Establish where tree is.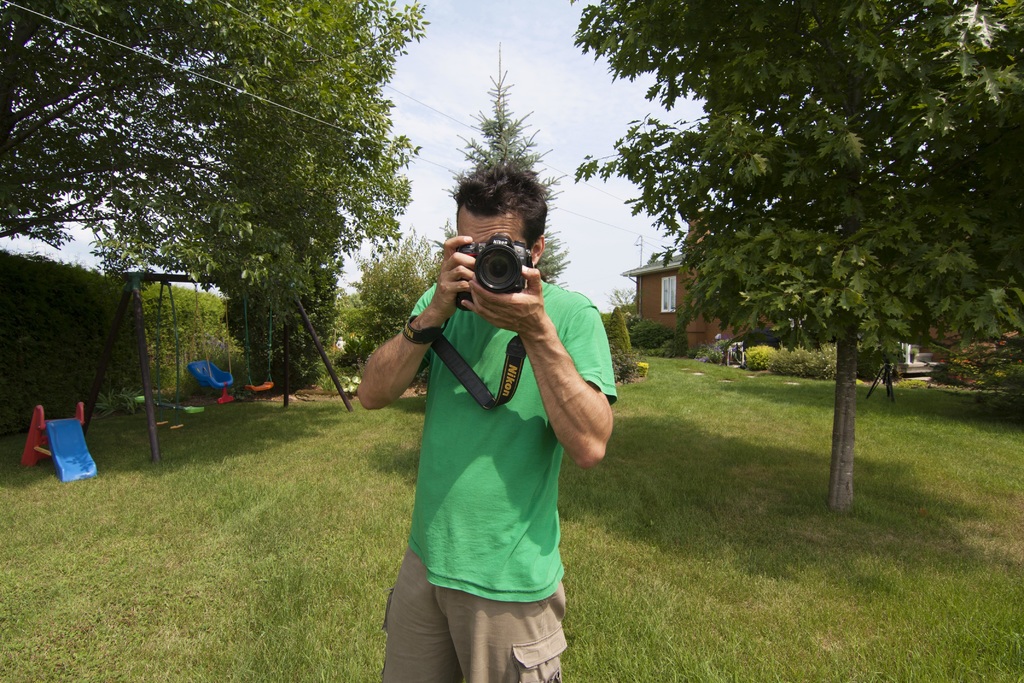
Established at left=0, top=0, right=435, bottom=416.
